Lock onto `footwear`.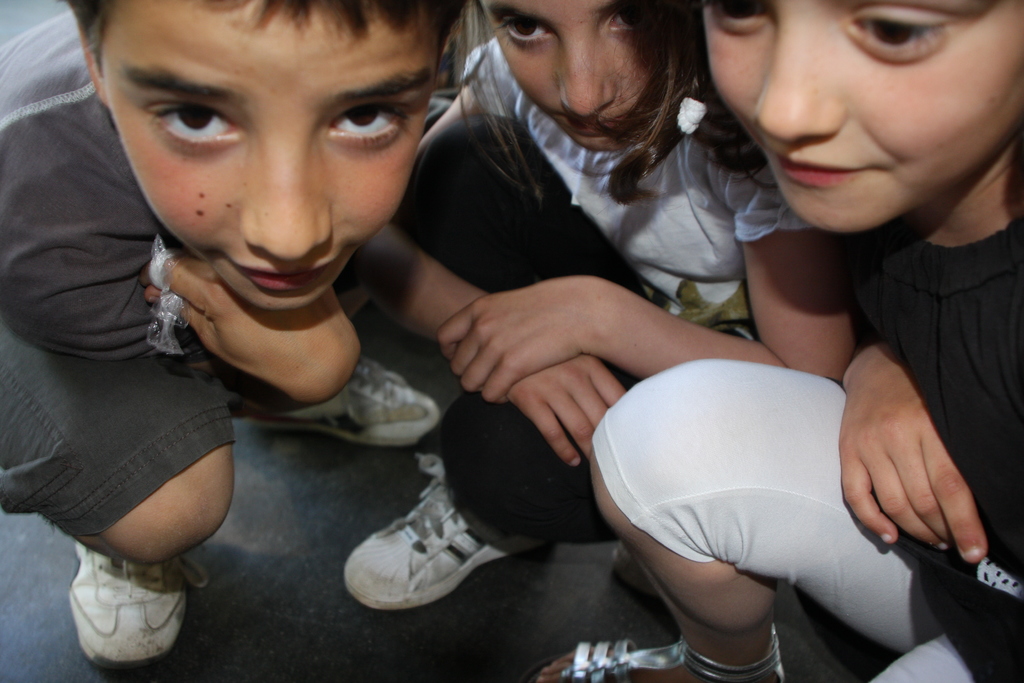
Locked: box(328, 480, 552, 616).
